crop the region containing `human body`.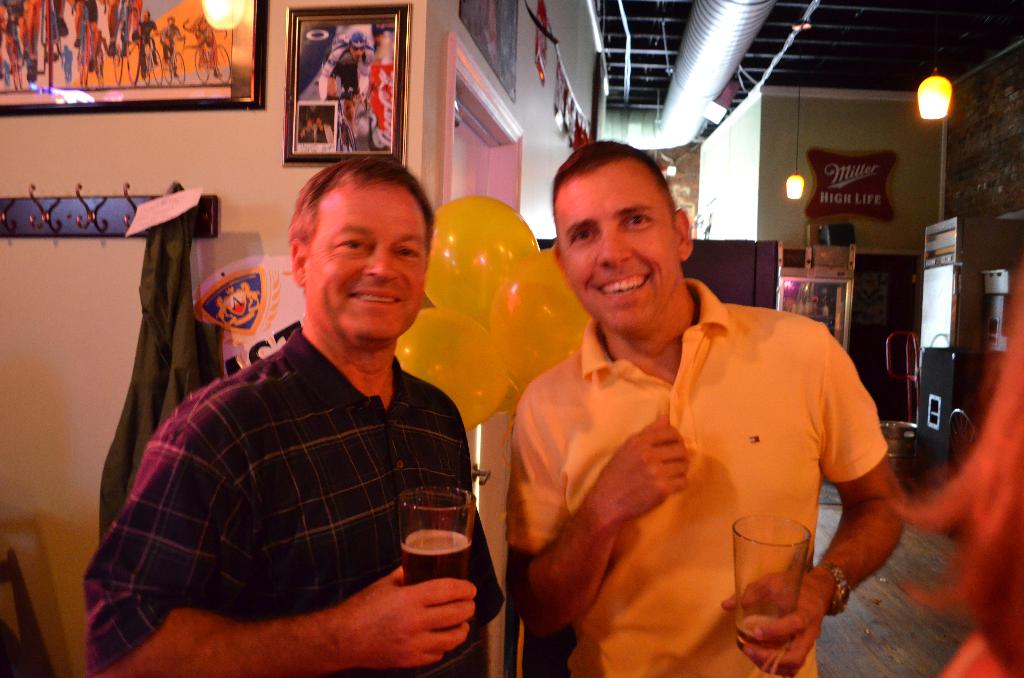
Crop region: l=316, t=37, r=377, b=141.
